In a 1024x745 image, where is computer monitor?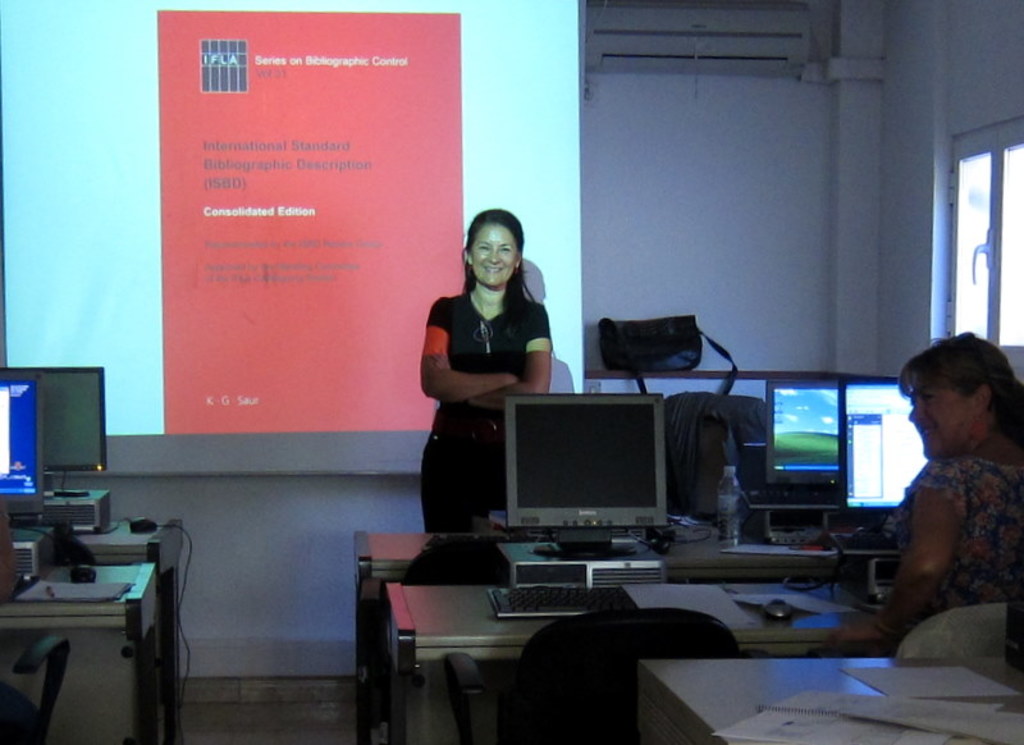
rect(760, 372, 850, 481).
